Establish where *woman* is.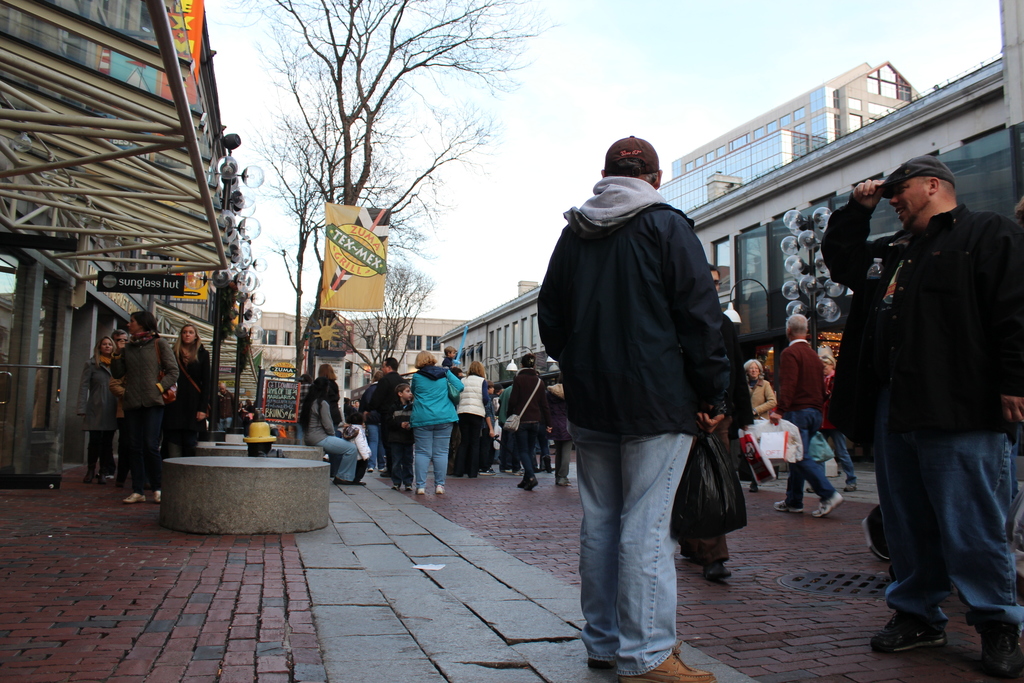
Established at l=298, t=375, r=356, b=484.
